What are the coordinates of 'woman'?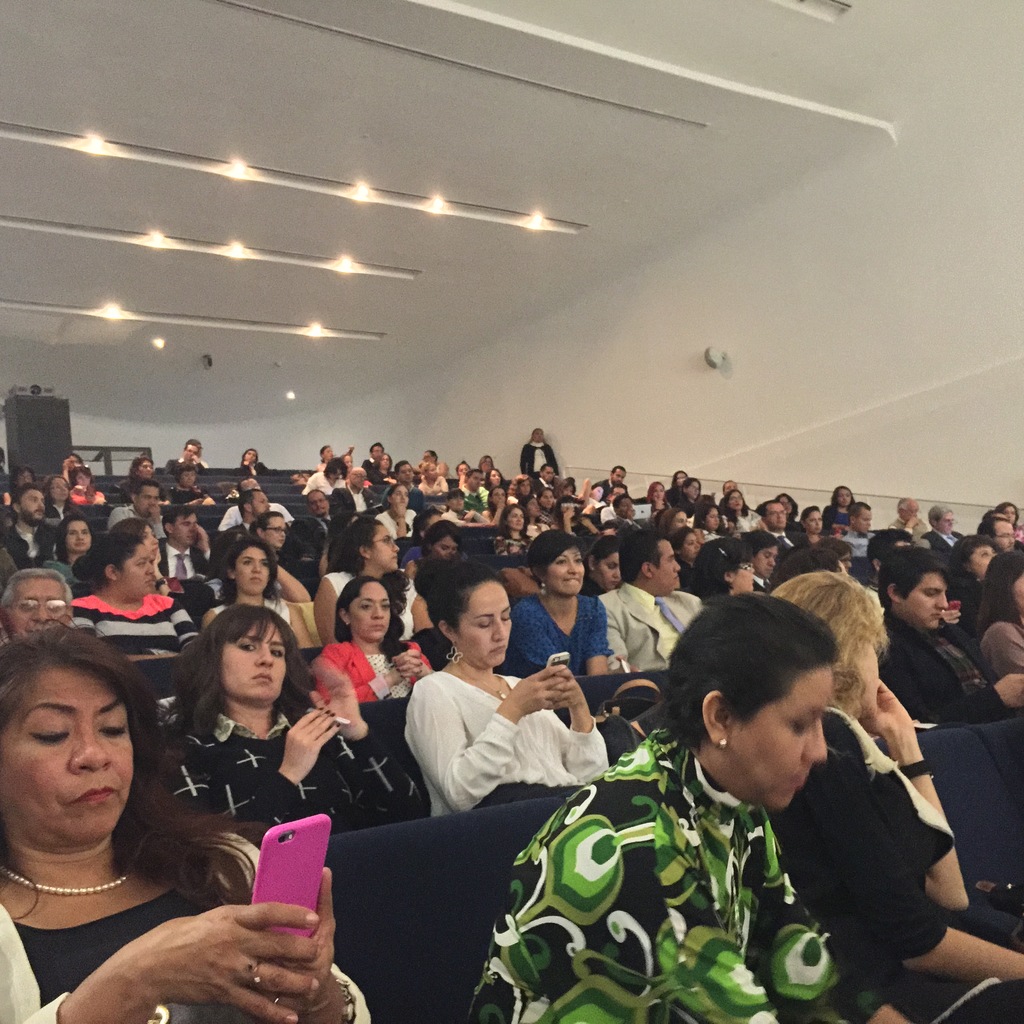
select_region(531, 492, 576, 535).
